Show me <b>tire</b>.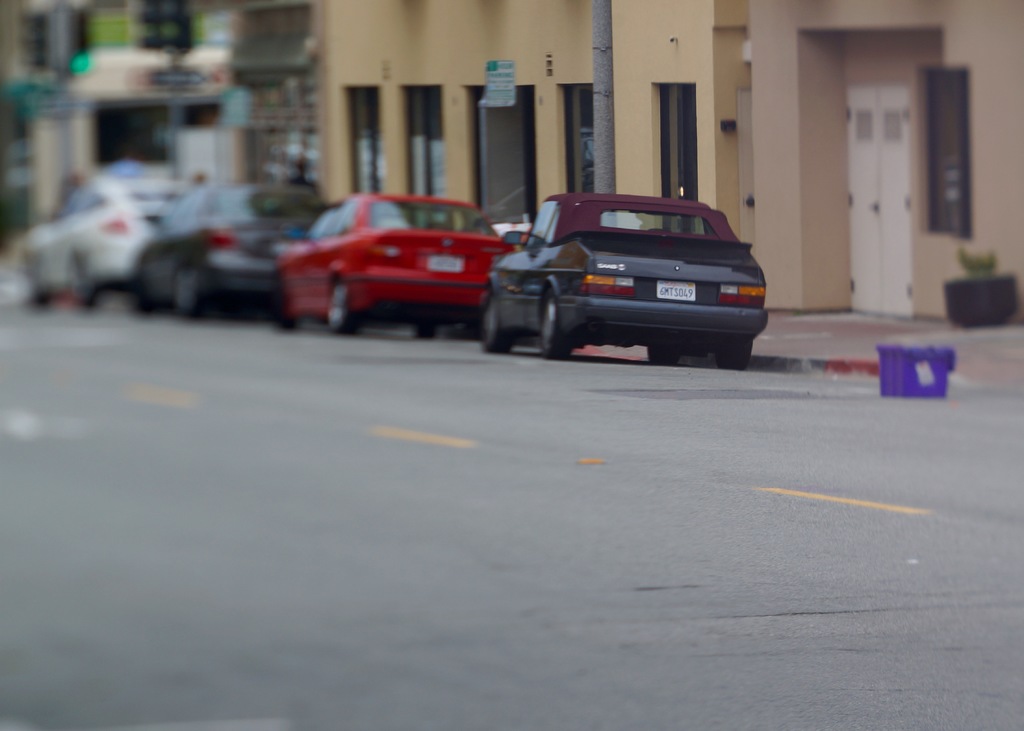
<b>tire</b> is here: [x1=410, y1=316, x2=439, y2=342].
